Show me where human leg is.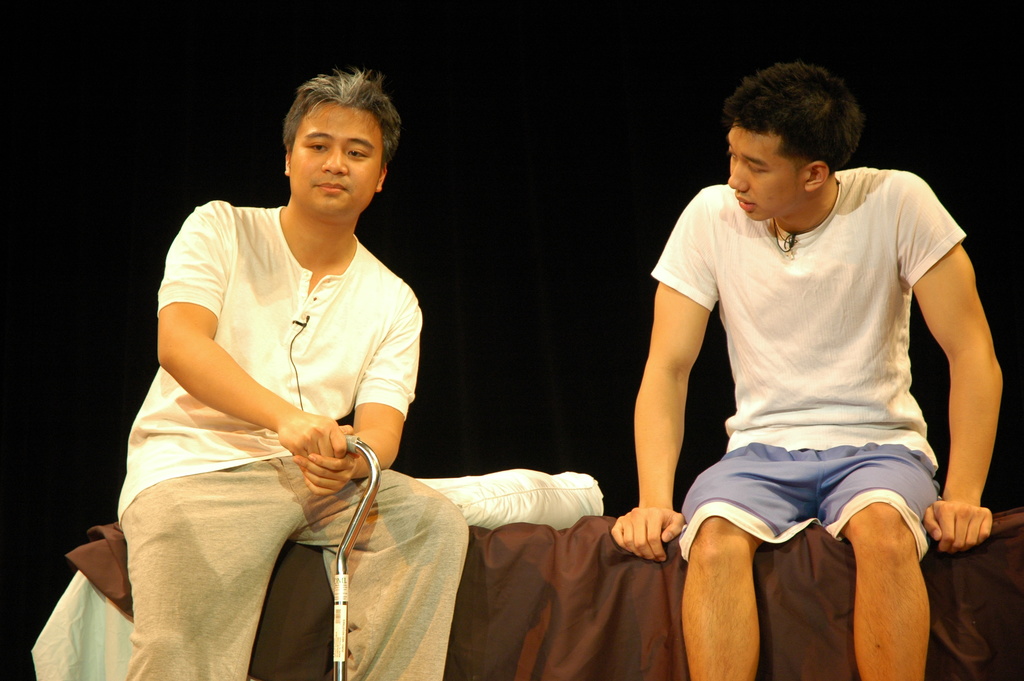
human leg is at (left=114, top=431, right=266, bottom=680).
